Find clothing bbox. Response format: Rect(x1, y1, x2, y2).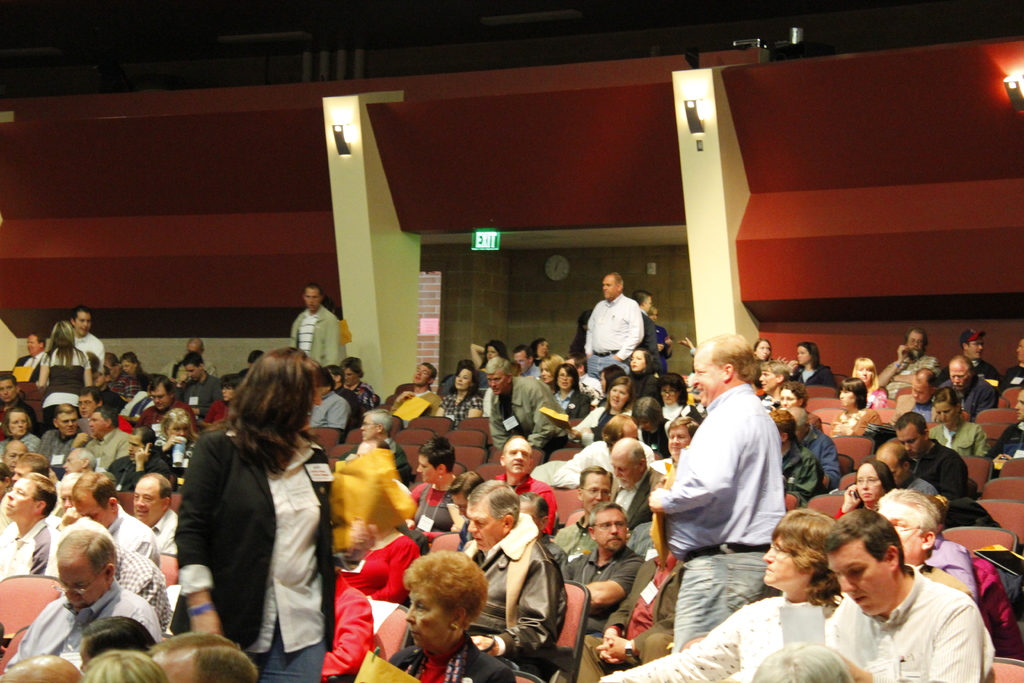
Rect(564, 545, 649, 682).
